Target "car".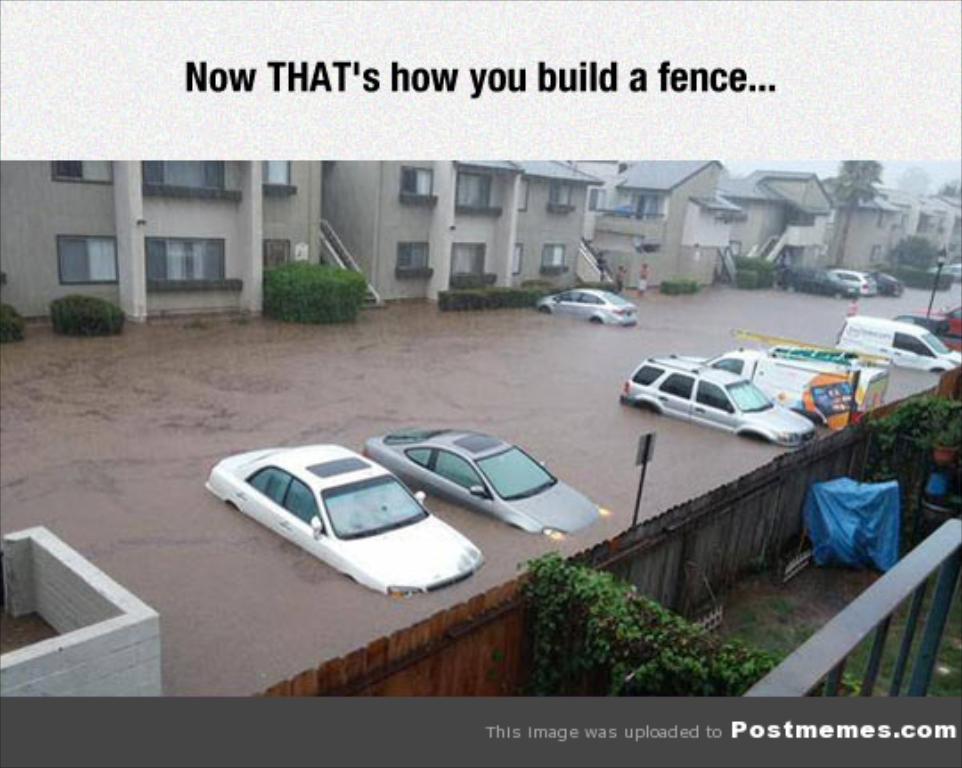
Target region: (542,290,640,328).
